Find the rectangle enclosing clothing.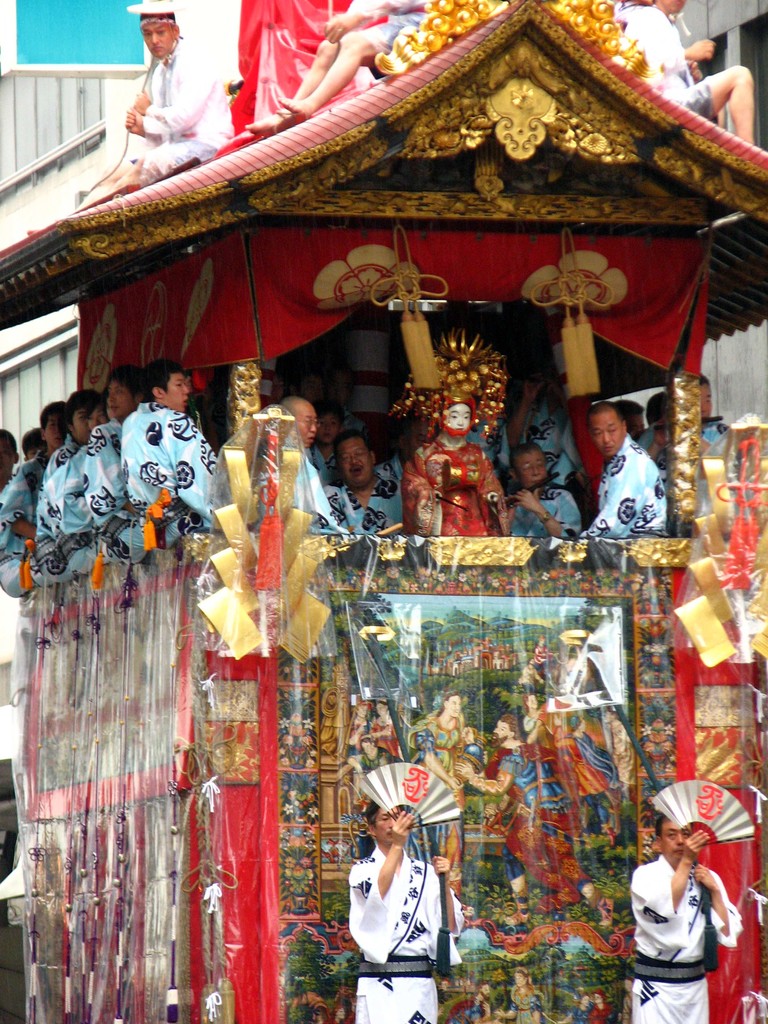
select_region(496, 472, 592, 548).
